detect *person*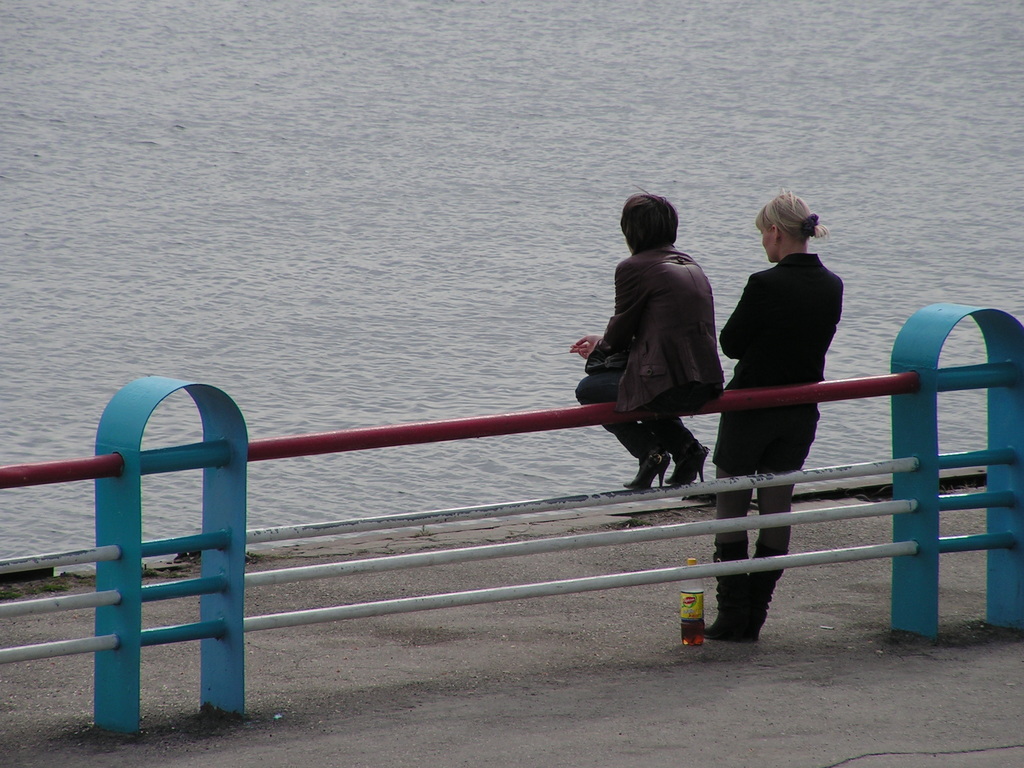
Rect(577, 196, 728, 488)
